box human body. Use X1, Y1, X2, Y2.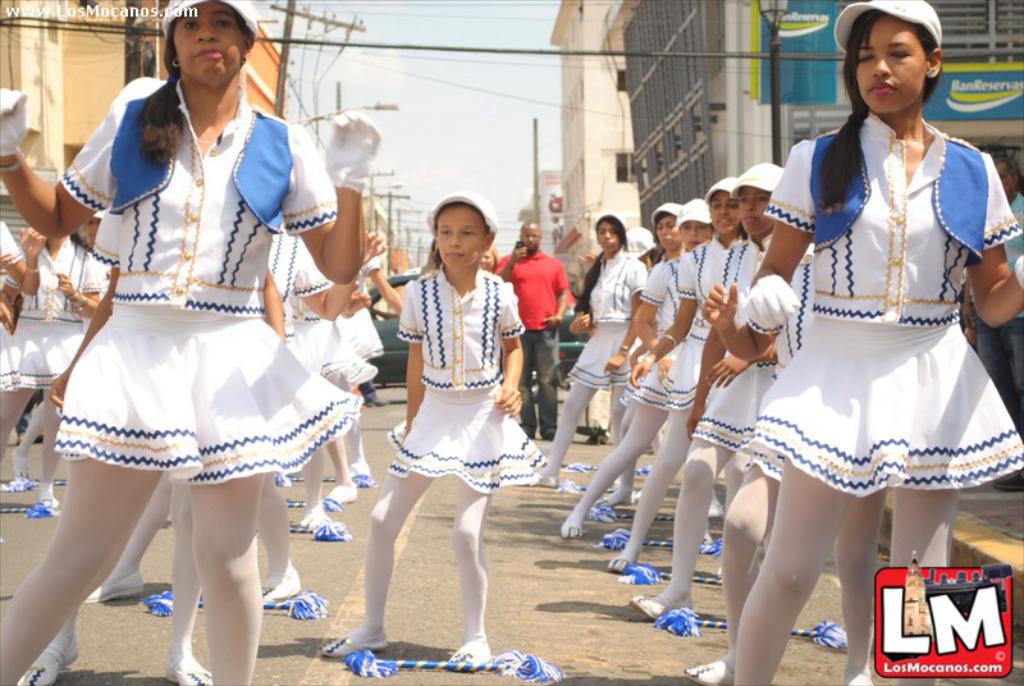
490, 218, 576, 444.
